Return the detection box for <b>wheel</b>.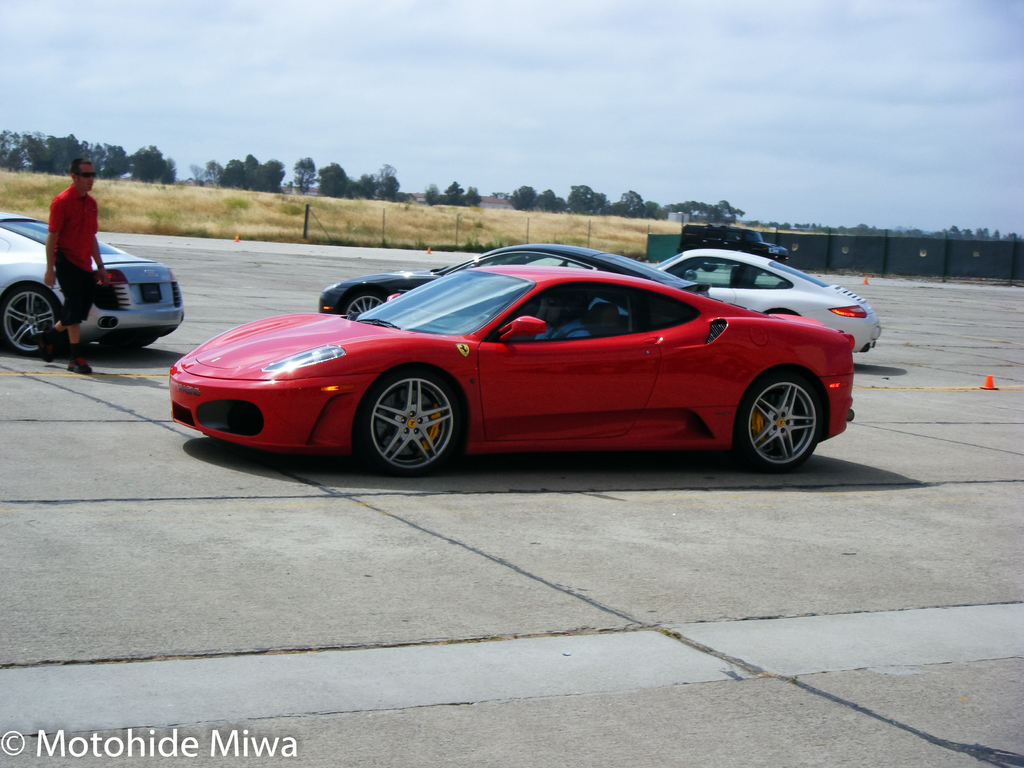
x1=104 y1=333 x2=160 y2=351.
